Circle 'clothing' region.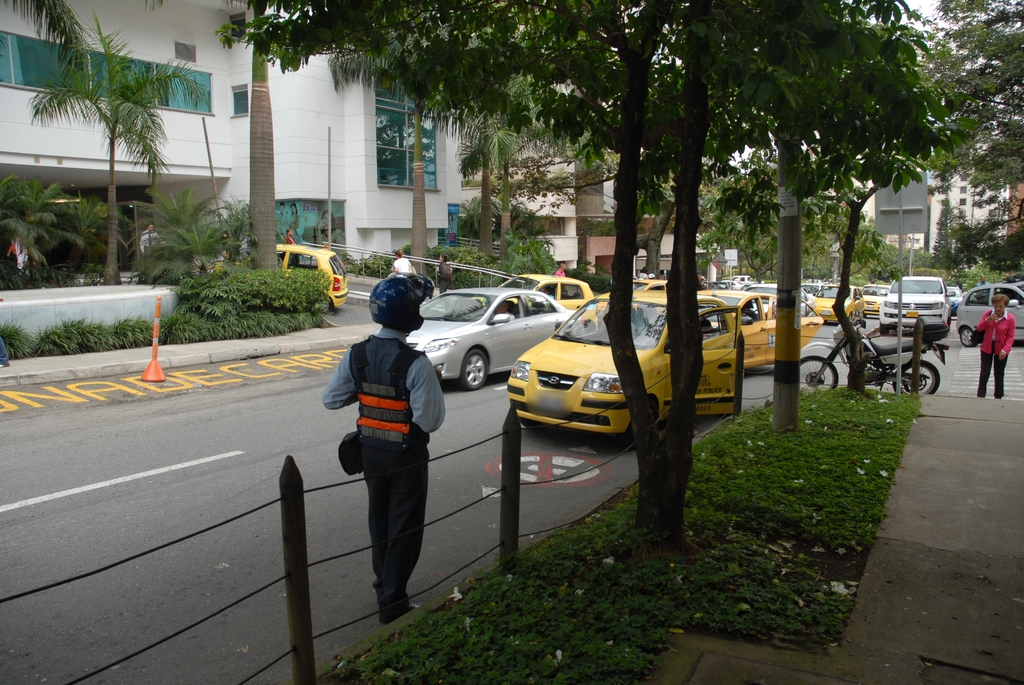
Region: <region>557, 257, 568, 280</region>.
